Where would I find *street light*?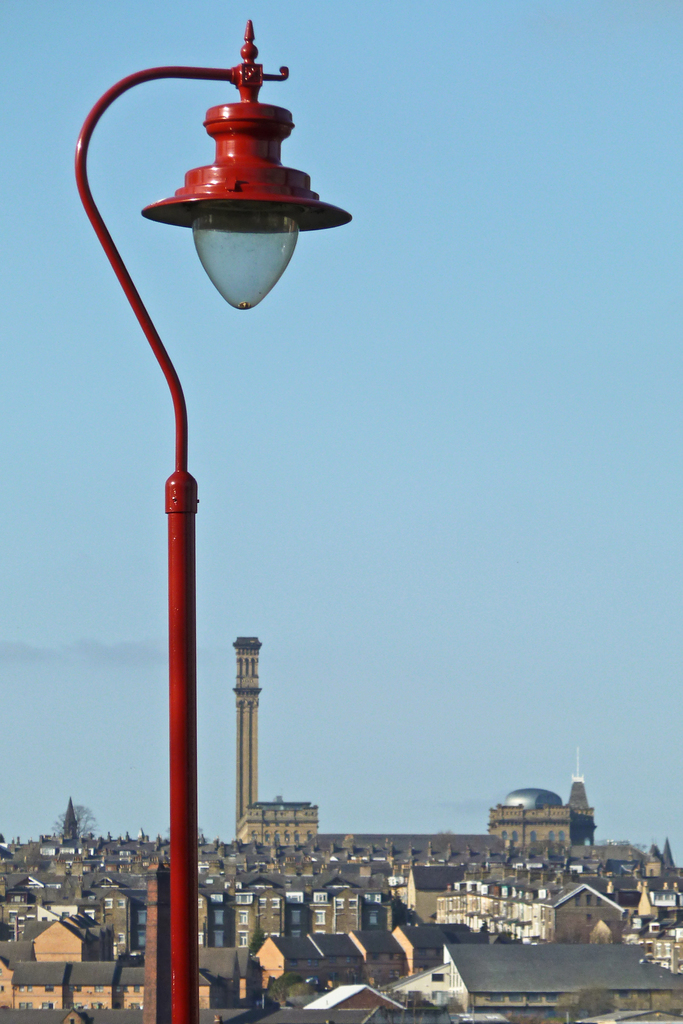
At l=60, t=0, r=324, b=1023.
